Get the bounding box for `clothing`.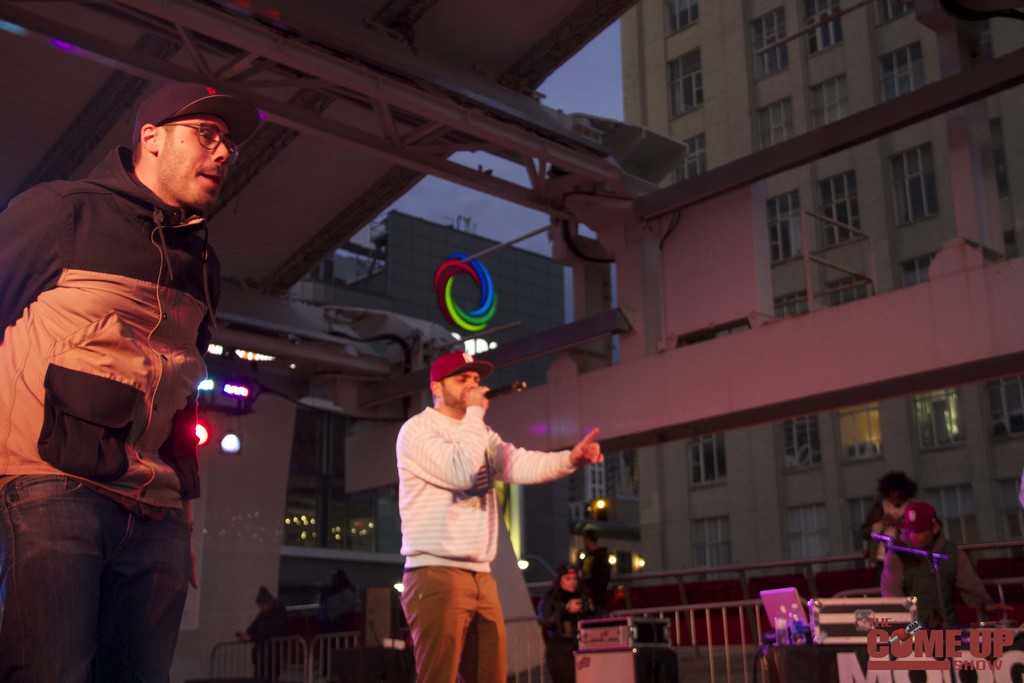
select_region(535, 582, 588, 682).
